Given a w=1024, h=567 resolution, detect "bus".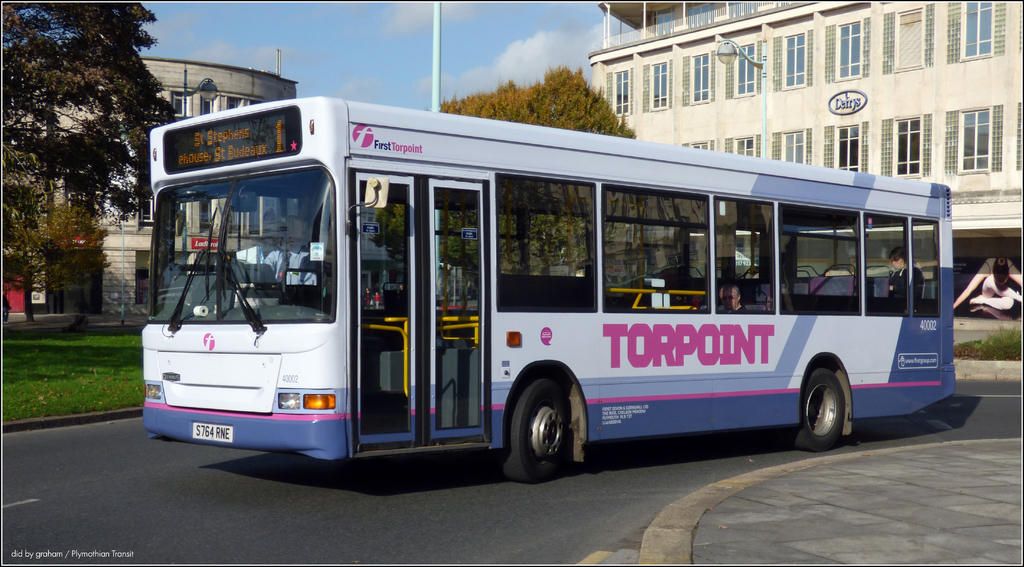
l=141, t=97, r=956, b=485.
